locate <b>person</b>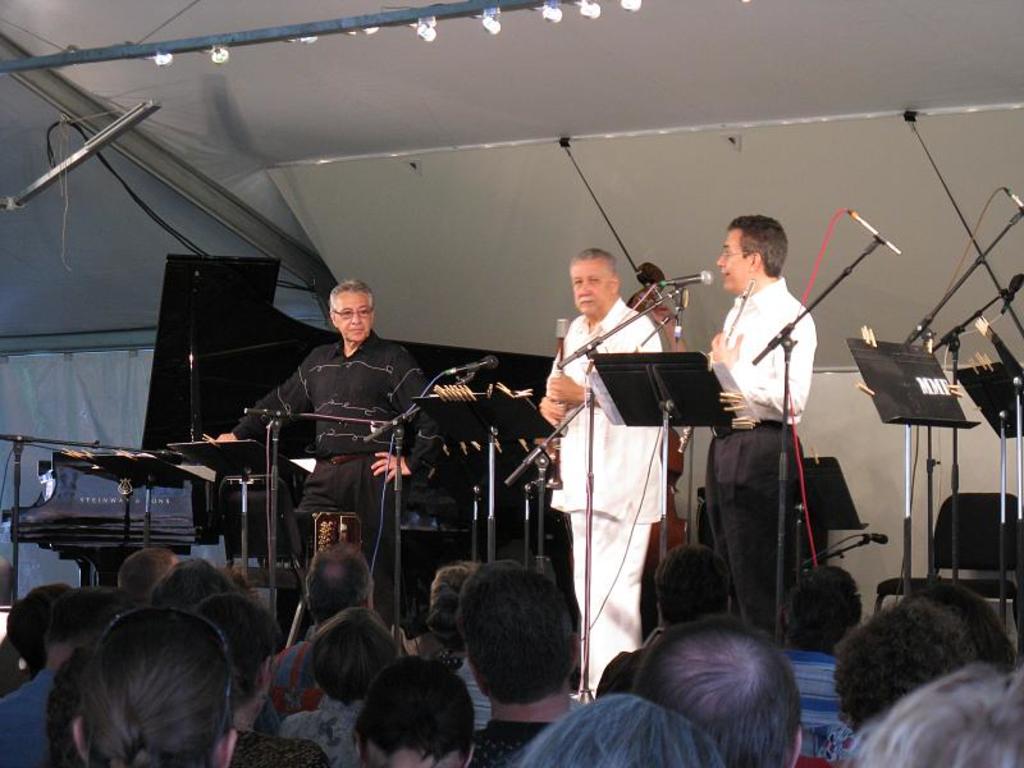
region(838, 659, 1023, 765)
